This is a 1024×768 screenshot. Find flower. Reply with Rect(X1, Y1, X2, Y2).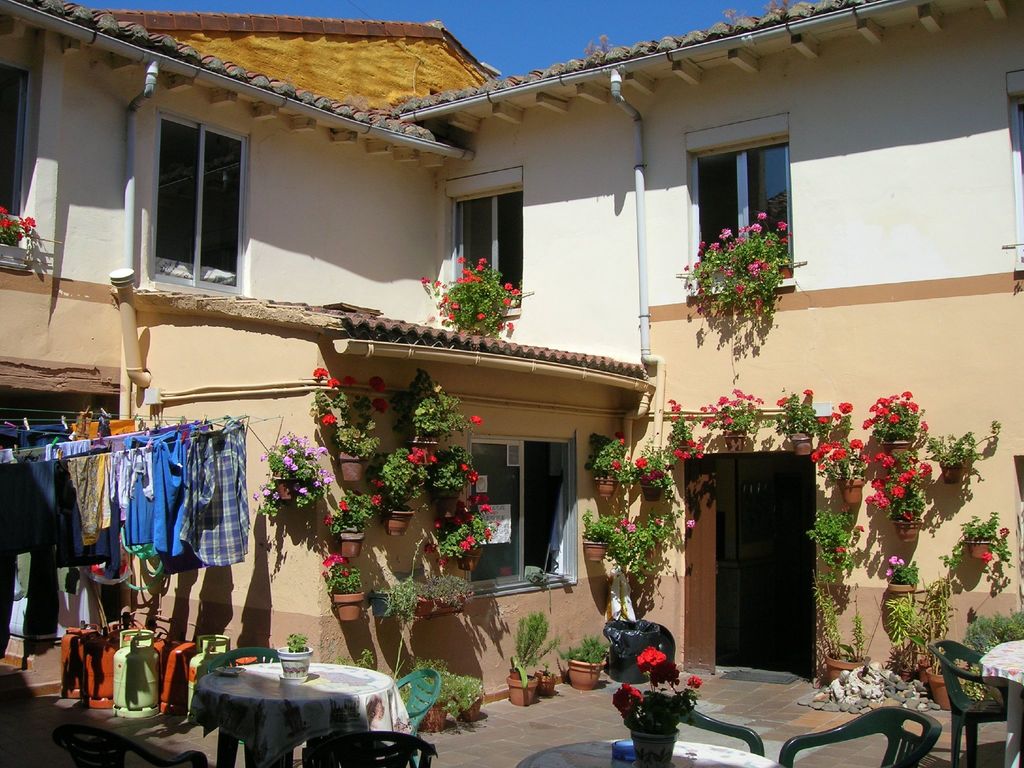
Rect(619, 437, 628, 446).
